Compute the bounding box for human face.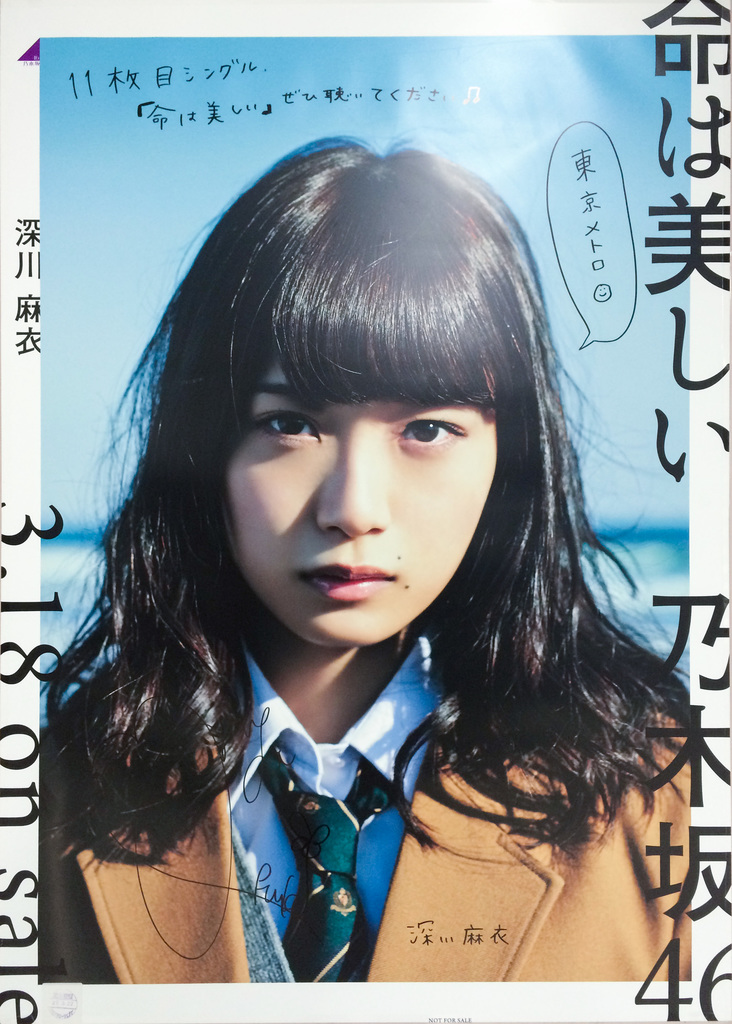
{"x1": 216, "y1": 355, "x2": 496, "y2": 650}.
